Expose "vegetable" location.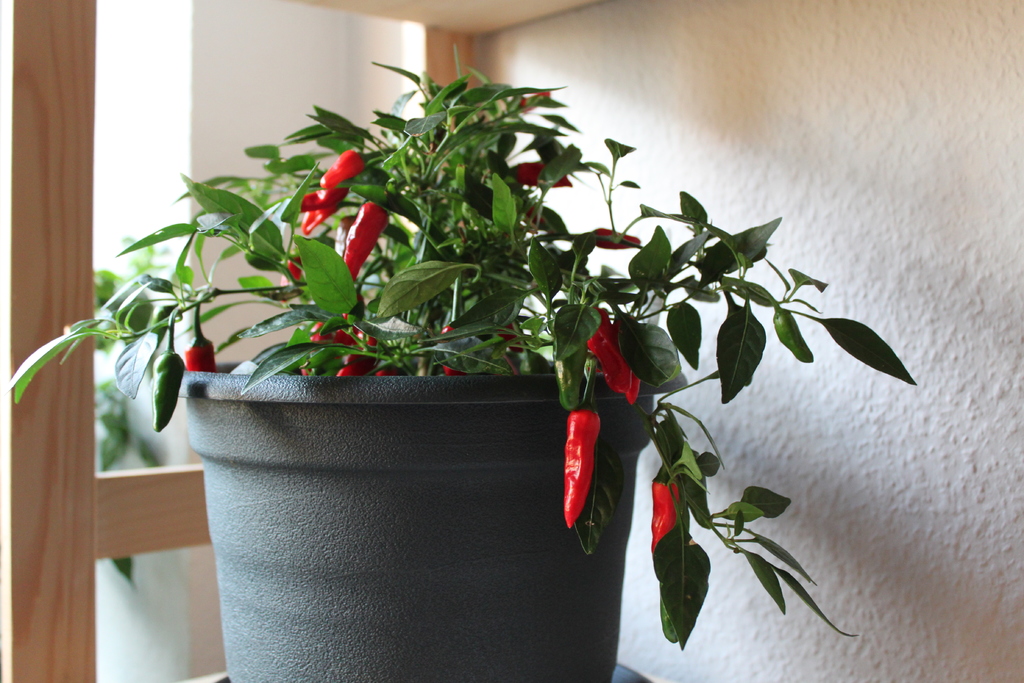
Exposed at [left=510, top=163, right=573, bottom=188].
